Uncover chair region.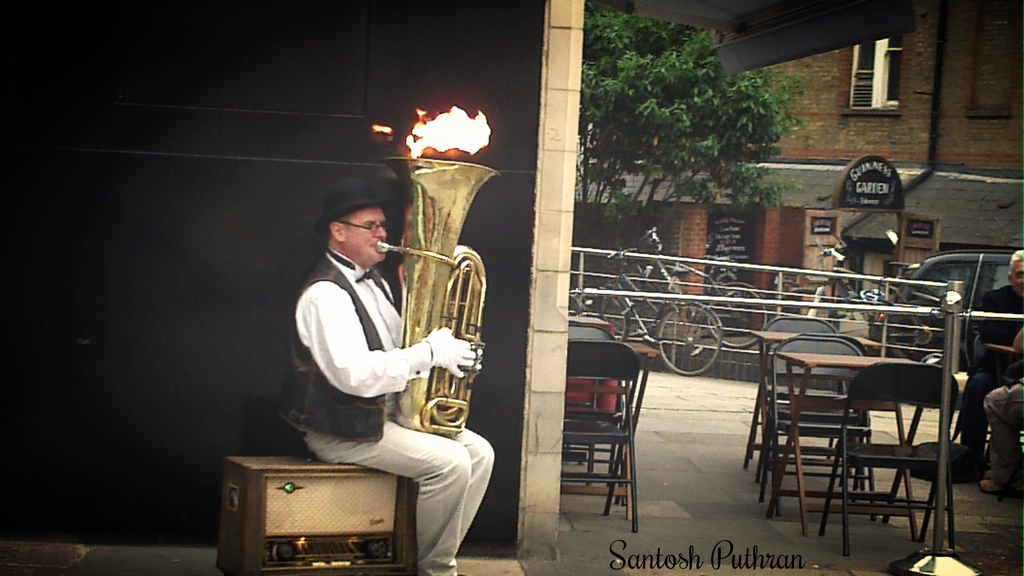
Uncovered: x1=756 y1=341 x2=874 y2=518.
